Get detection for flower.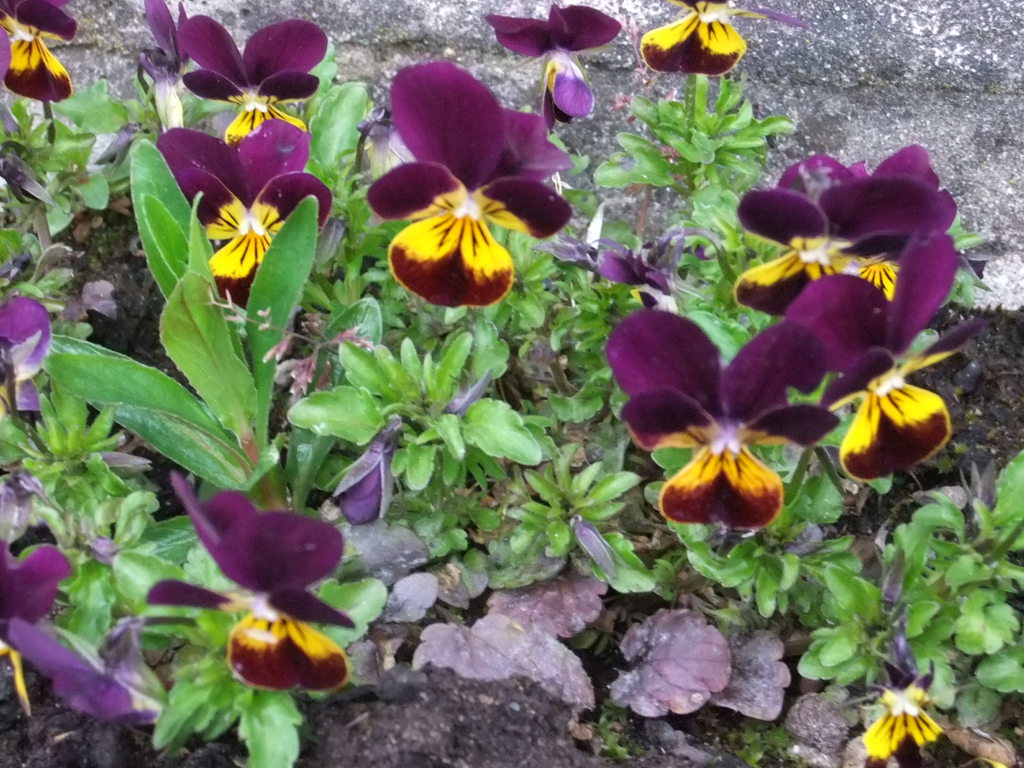
Detection: x1=0, y1=296, x2=49, y2=406.
